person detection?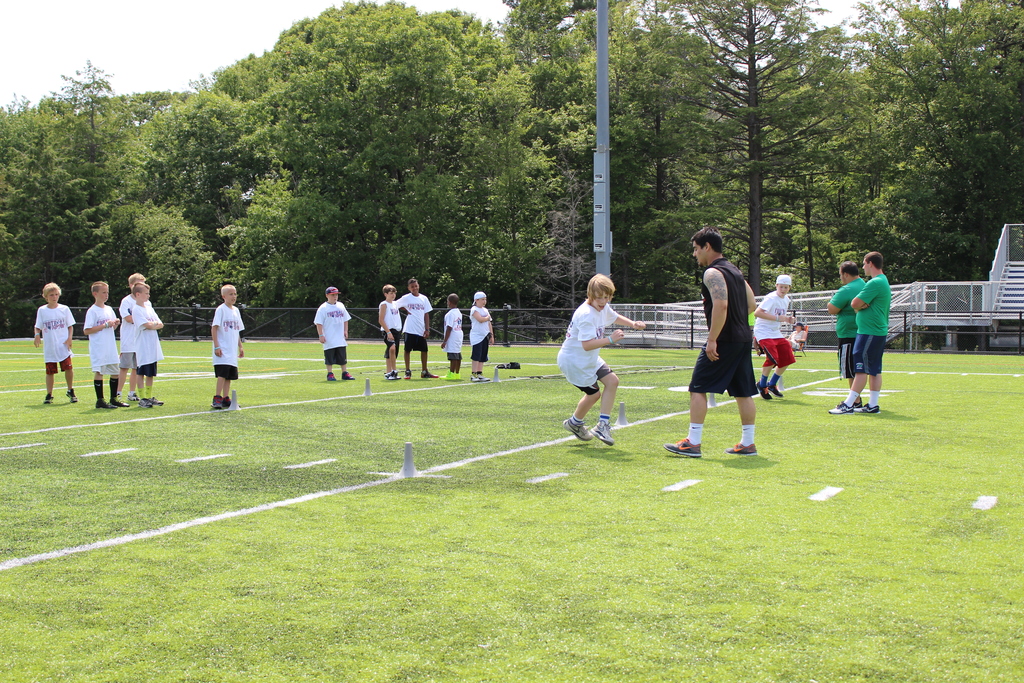
{"x1": 666, "y1": 227, "x2": 760, "y2": 461}
